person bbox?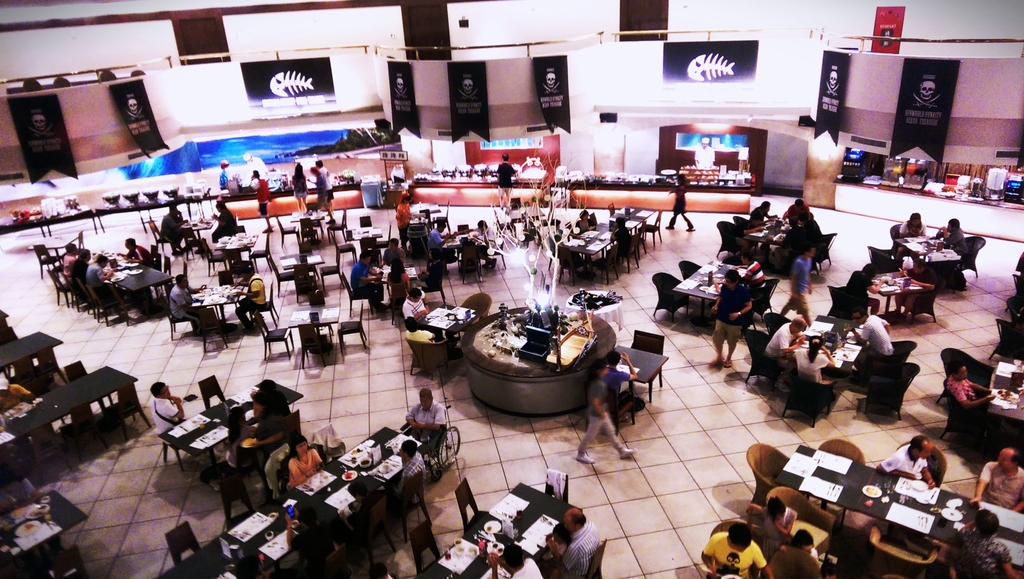
BBox(695, 525, 772, 578)
